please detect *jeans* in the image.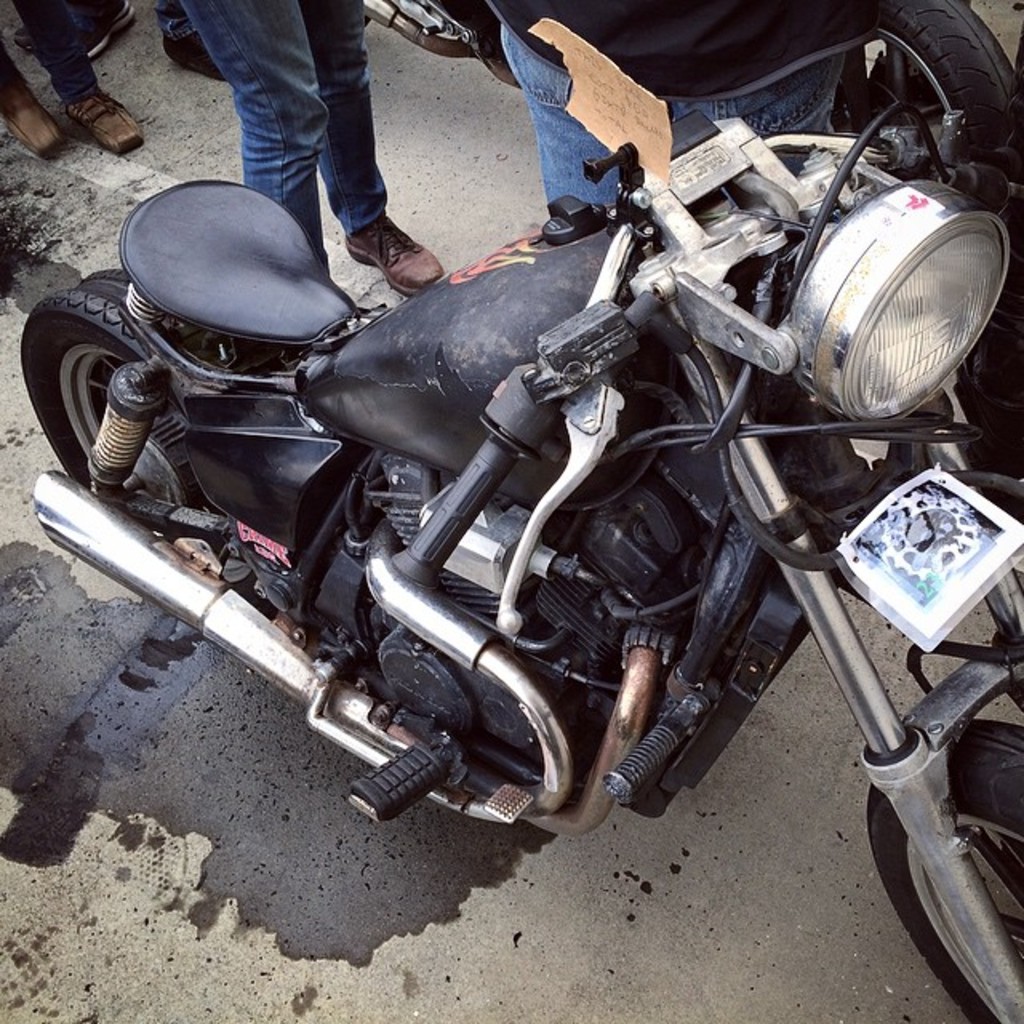
l=501, t=27, r=851, b=221.
